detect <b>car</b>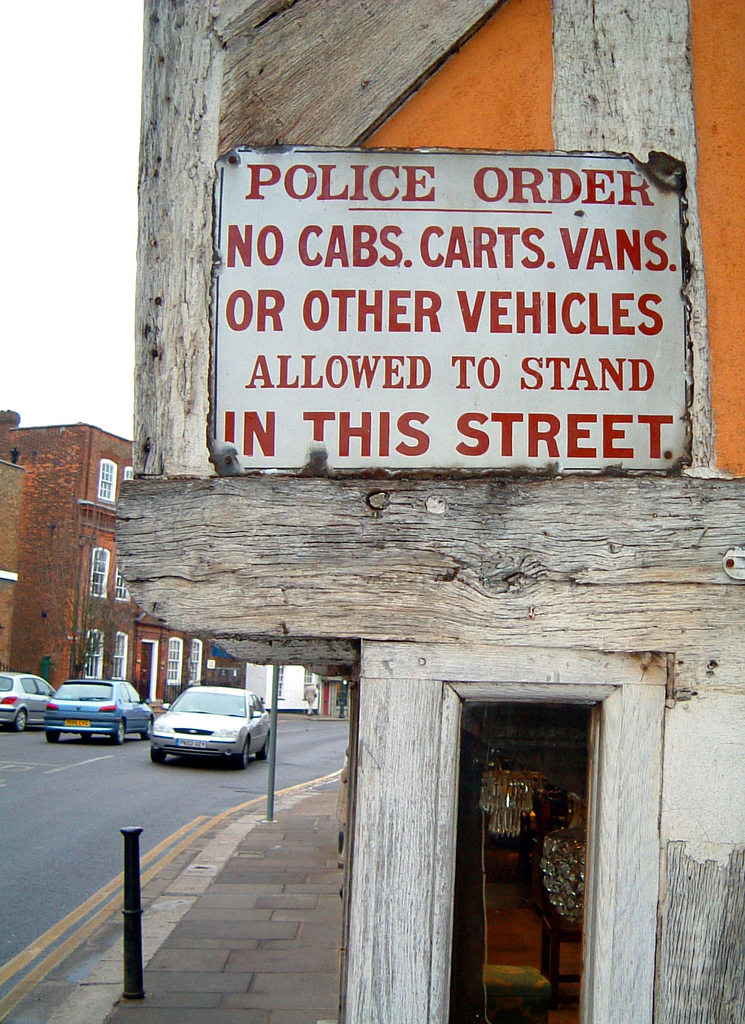
[40, 671, 154, 745]
